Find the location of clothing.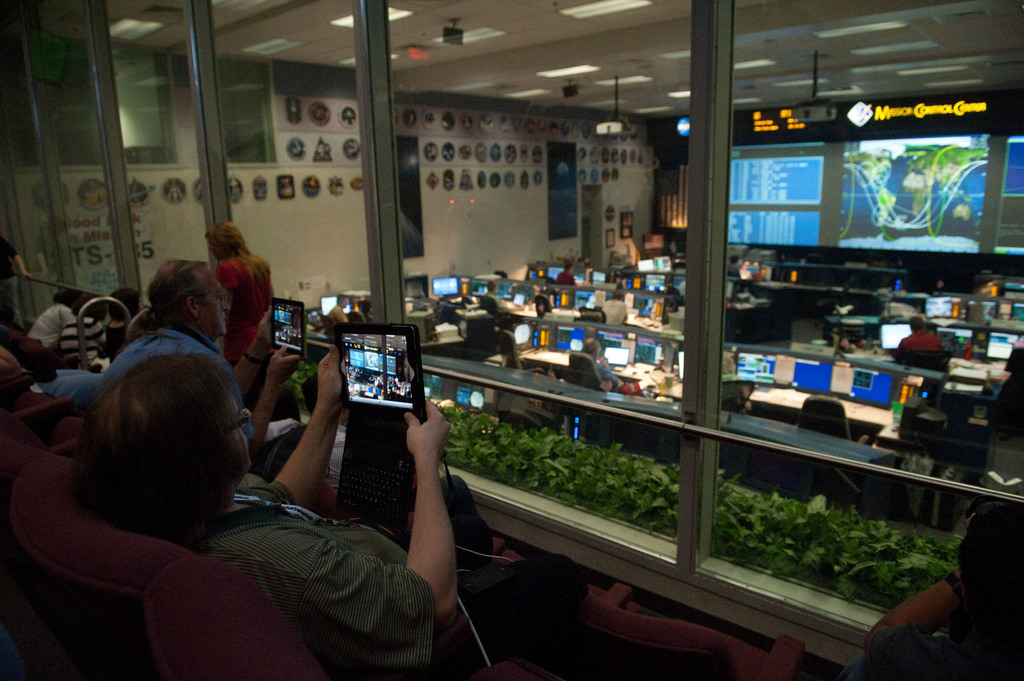
Location: bbox=(188, 476, 591, 674).
